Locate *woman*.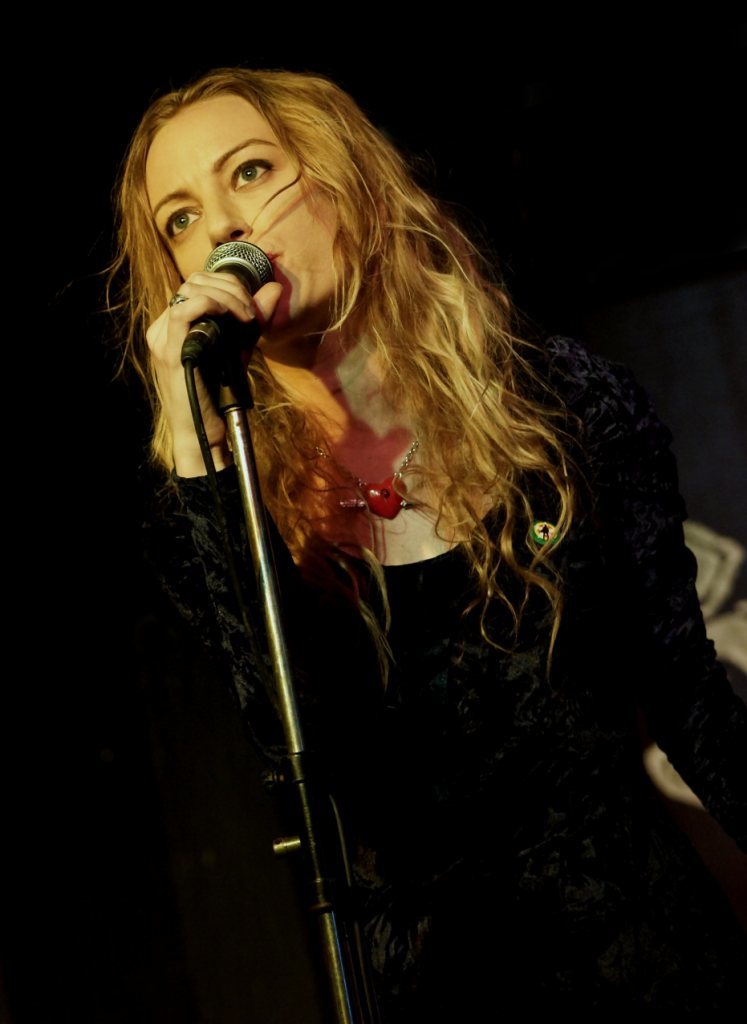
Bounding box: 42, 49, 701, 978.
